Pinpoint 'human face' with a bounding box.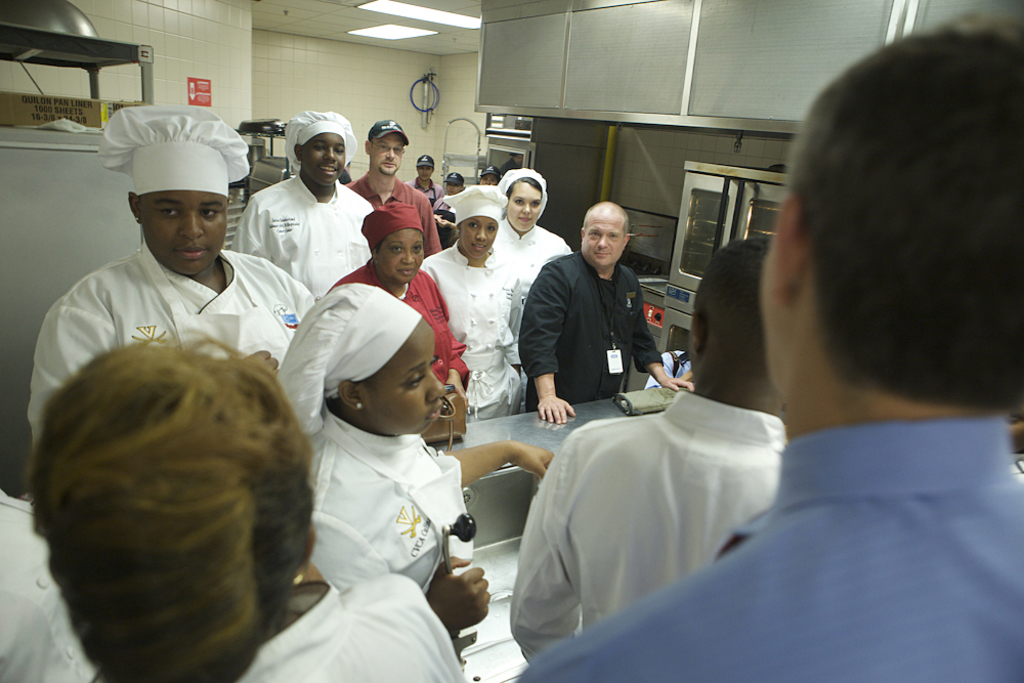
select_region(142, 187, 228, 279).
